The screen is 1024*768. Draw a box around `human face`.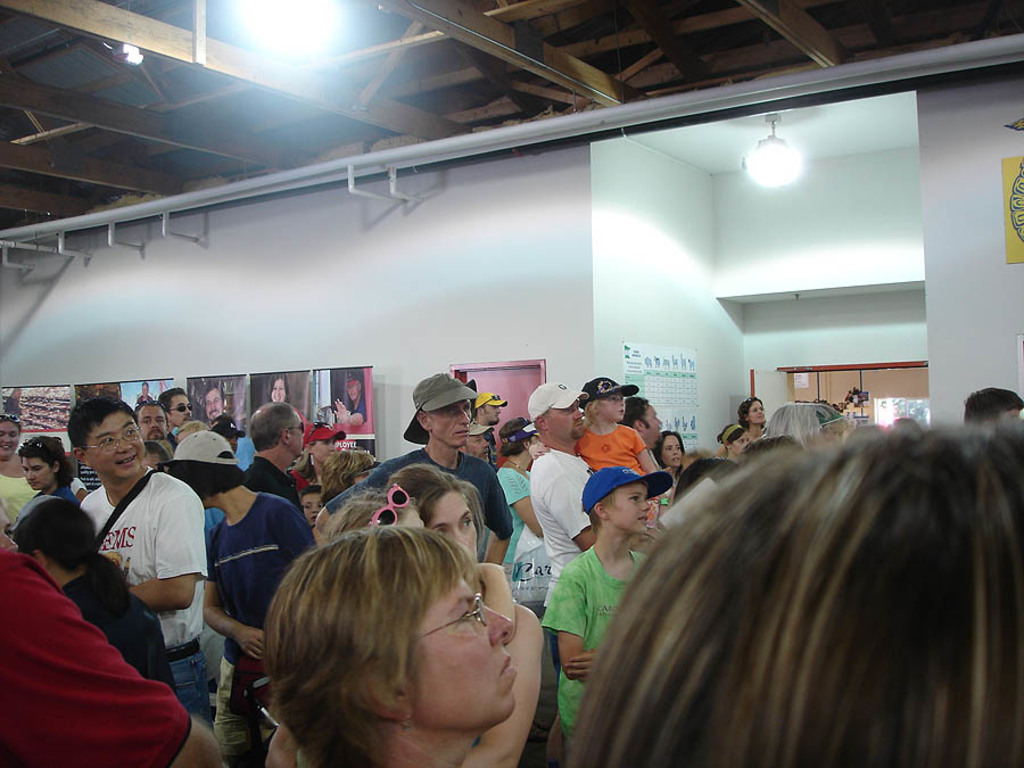
{"x1": 595, "y1": 393, "x2": 625, "y2": 421}.
